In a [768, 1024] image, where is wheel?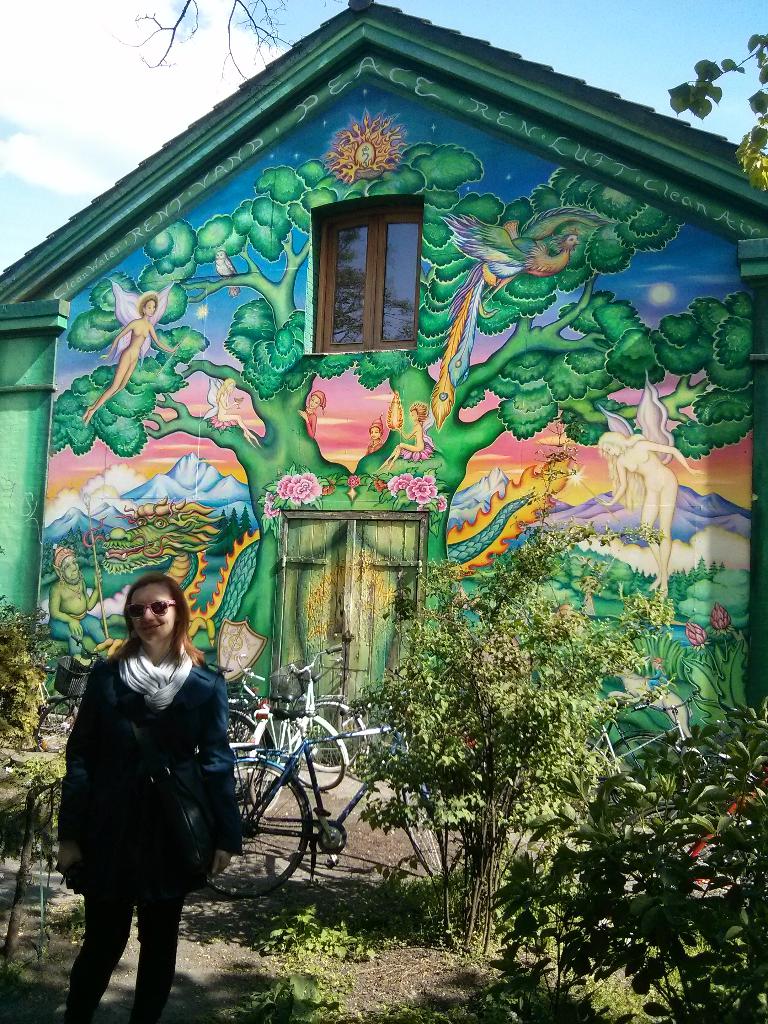
(33, 700, 76, 753).
